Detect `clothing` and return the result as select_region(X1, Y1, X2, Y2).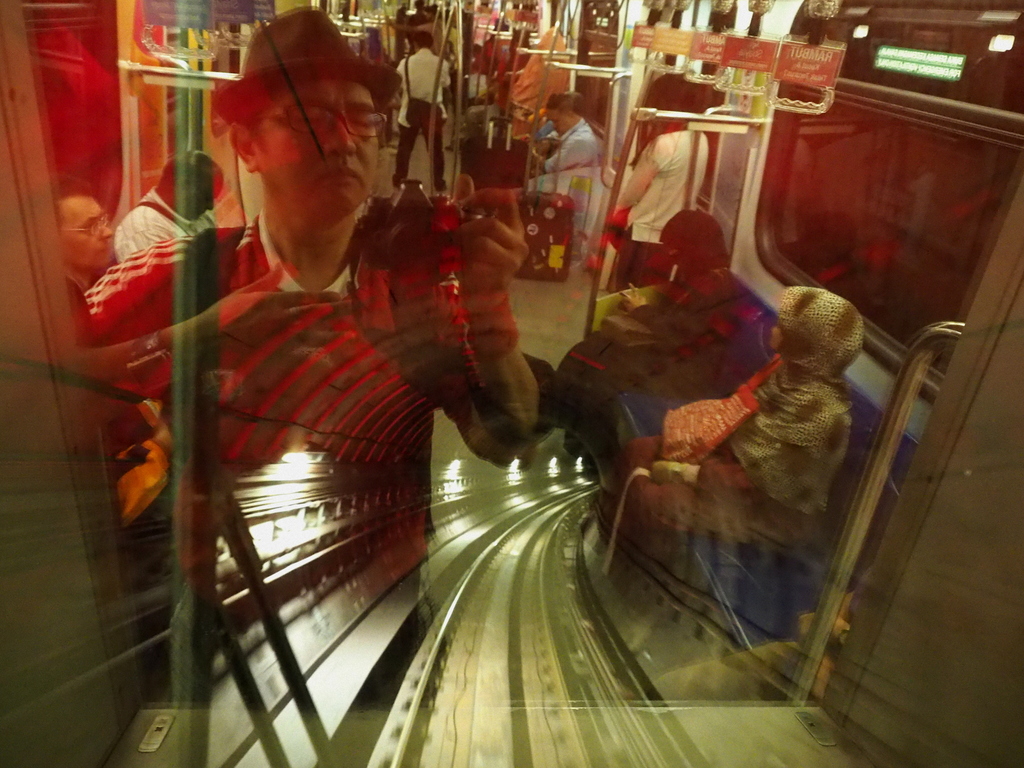
select_region(594, 285, 868, 552).
